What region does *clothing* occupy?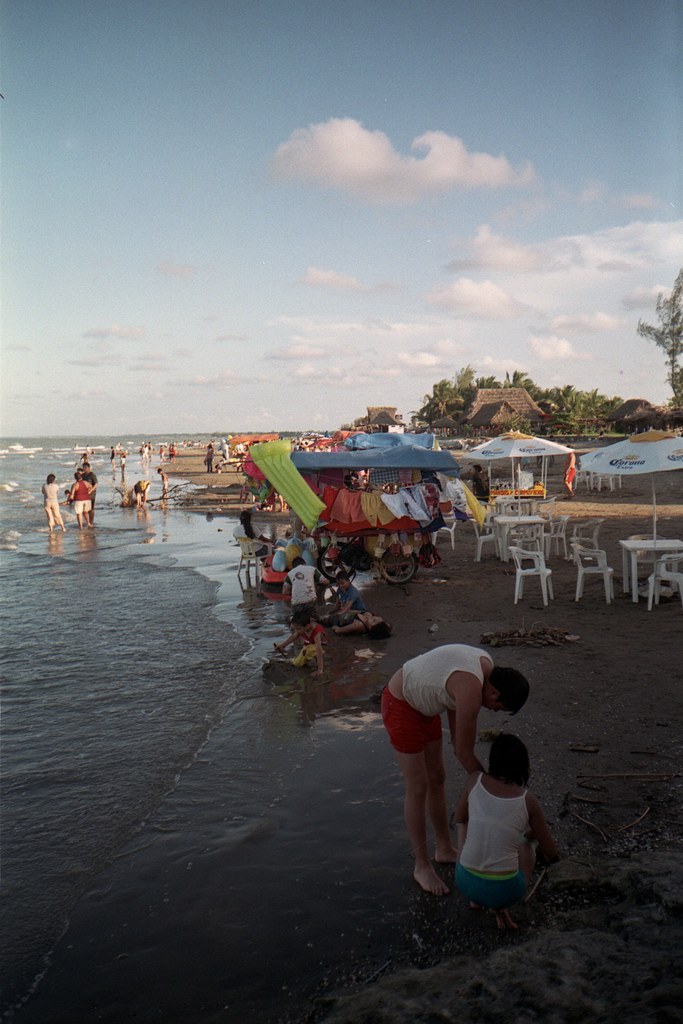
74/483/93/514.
